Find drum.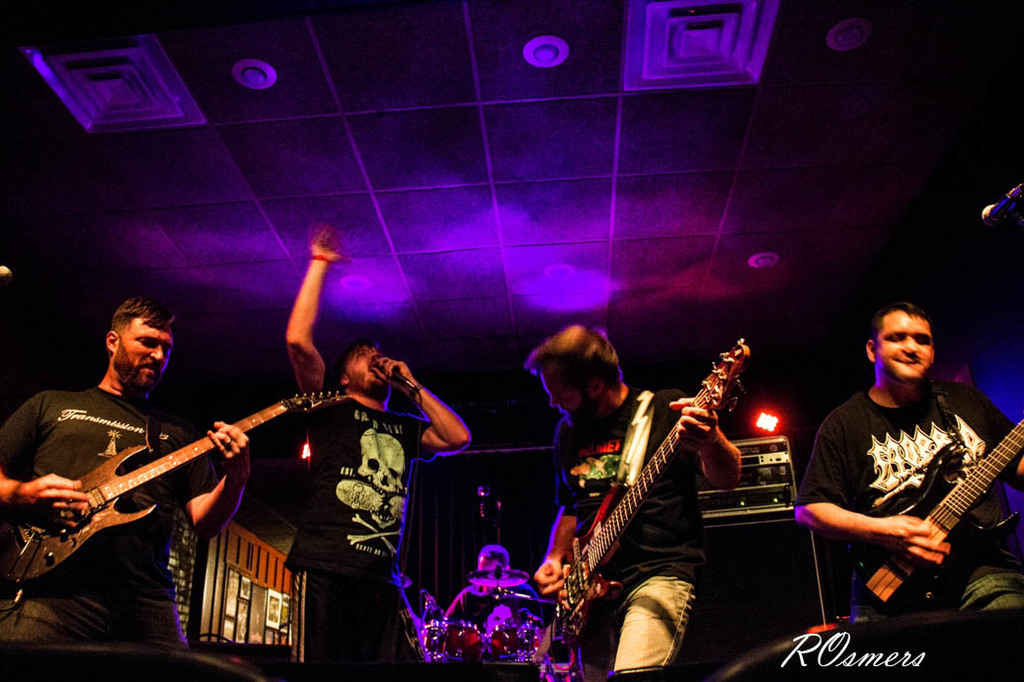
489,621,523,660.
